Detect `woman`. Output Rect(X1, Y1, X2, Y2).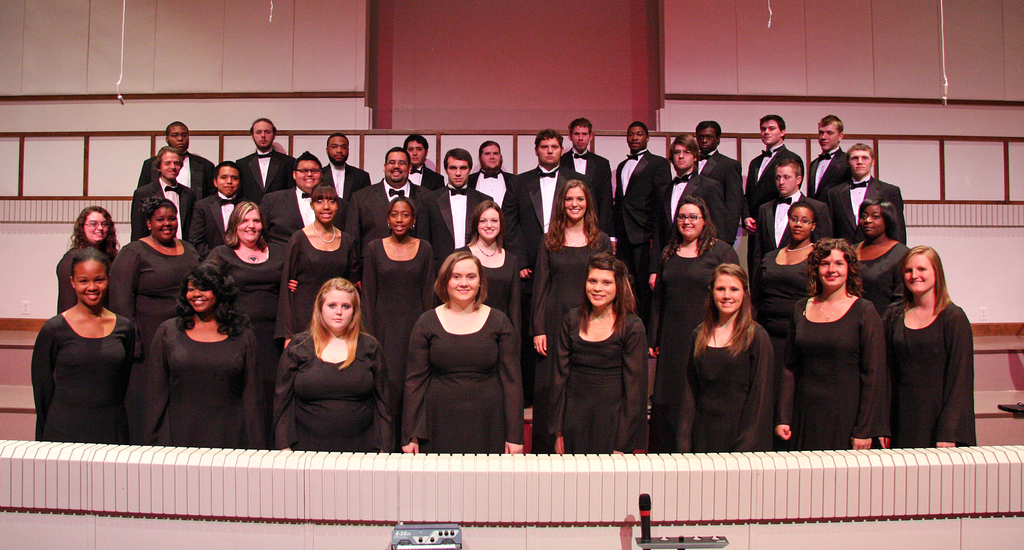
Rect(404, 250, 526, 456).
